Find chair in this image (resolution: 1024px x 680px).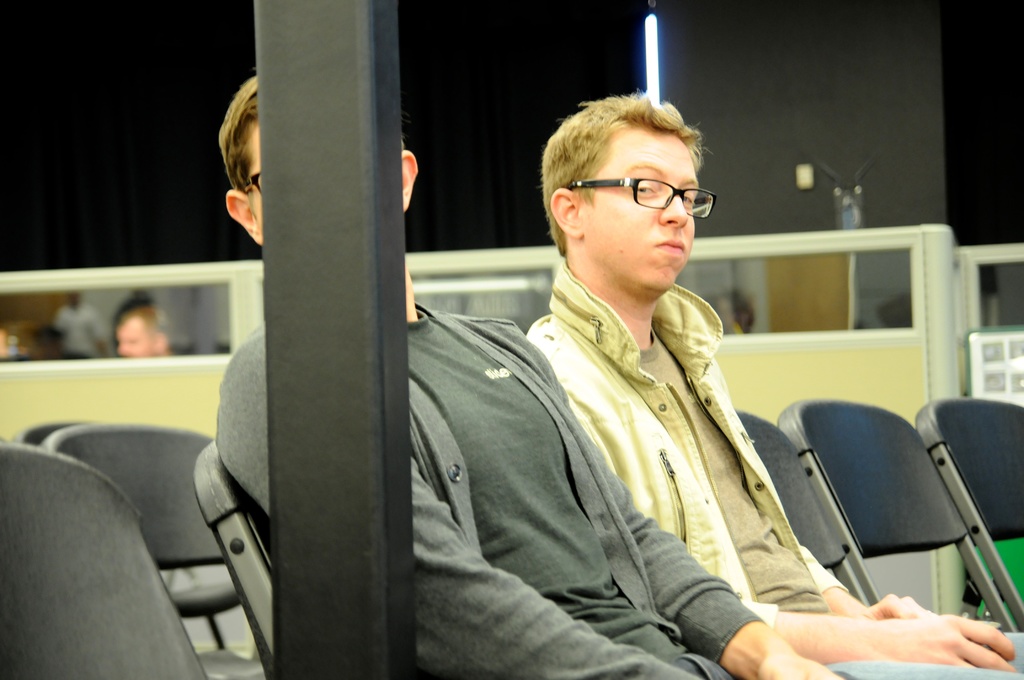
select_region(908, 391, 1021, 626).
